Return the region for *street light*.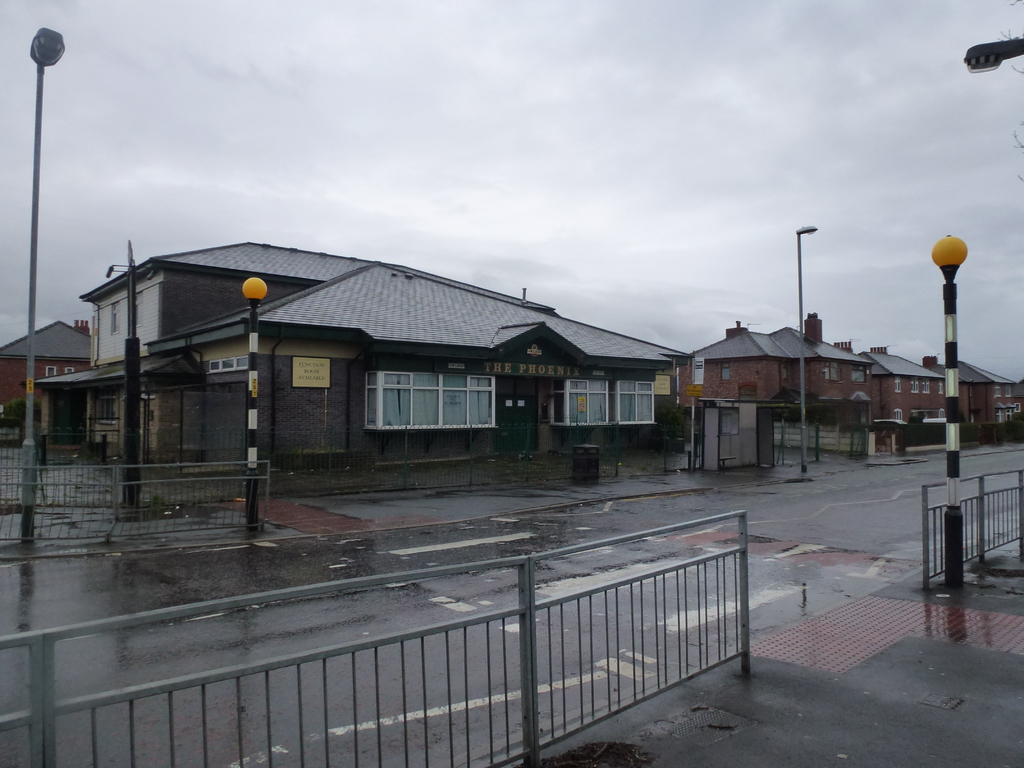
pyautogui.locateOnScreen(792, 223, 824, 471).
